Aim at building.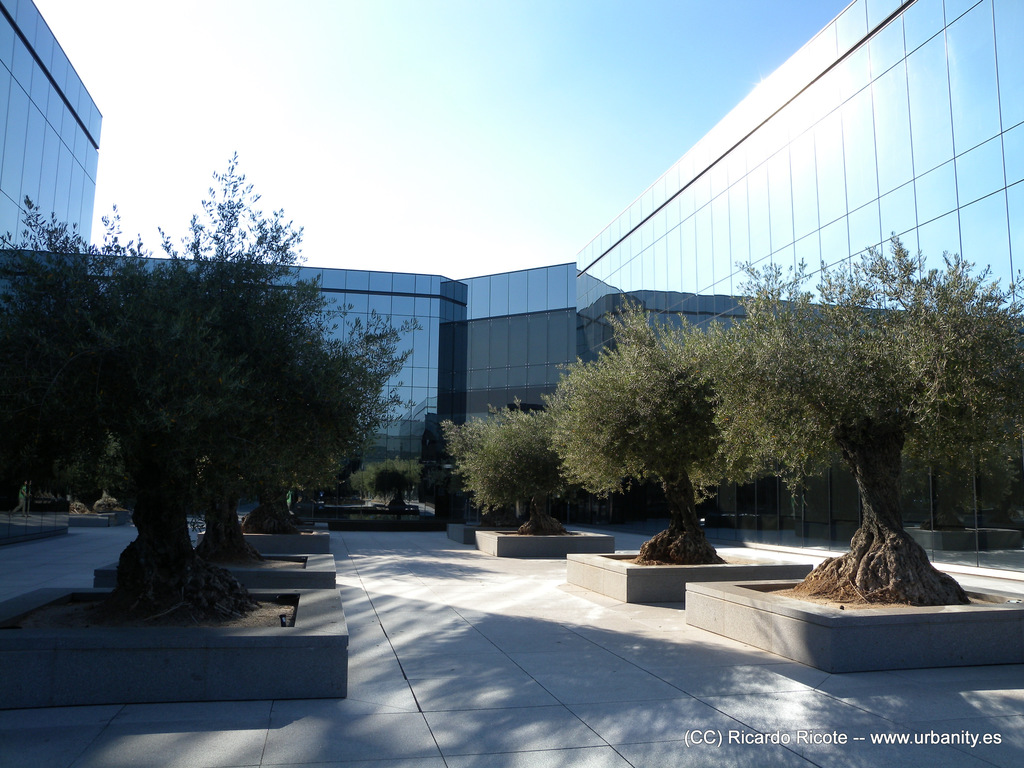
Aimed at rect(449, 0, 1023, 513).
